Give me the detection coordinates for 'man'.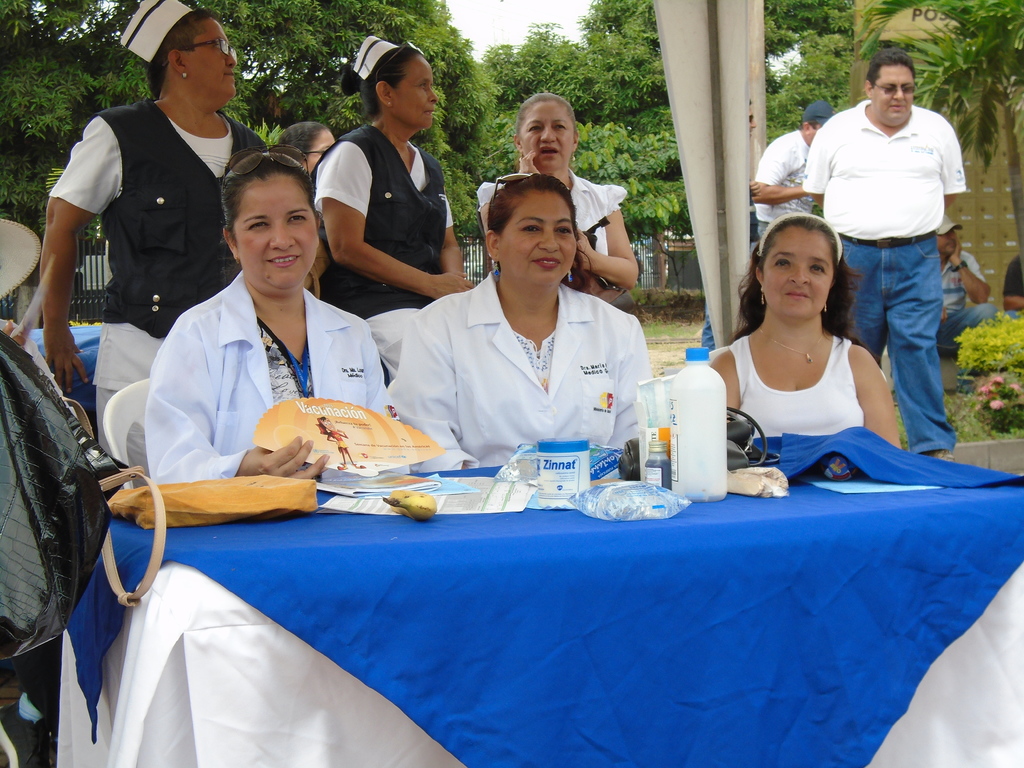
x1=750 y1=103 x2=849 y2=244.
